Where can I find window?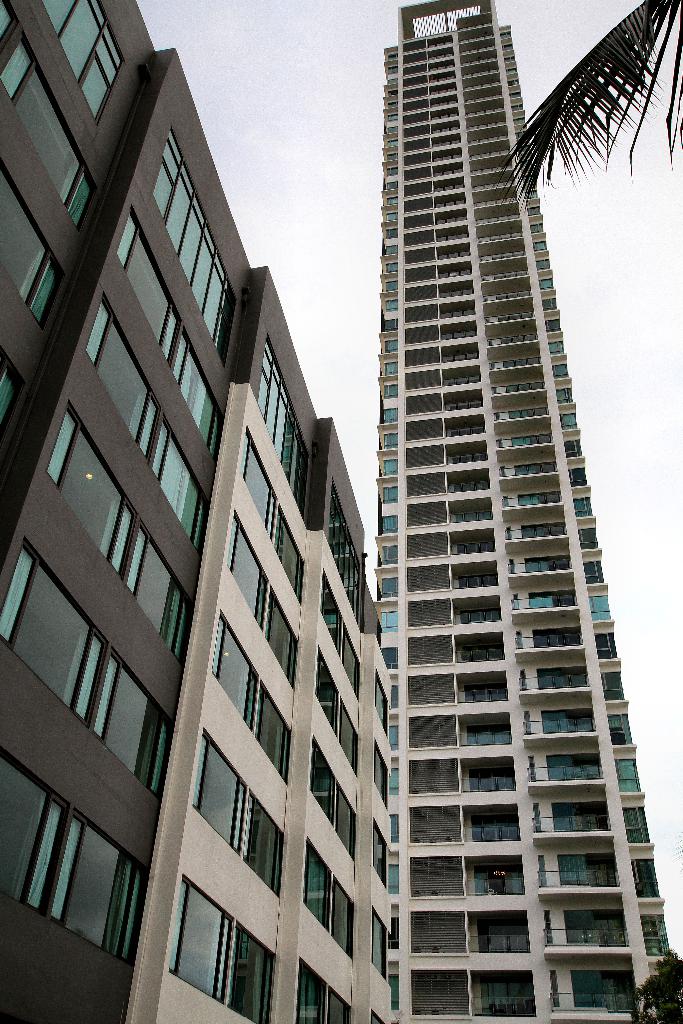
You can find it at 0, 11, 103, 232.
